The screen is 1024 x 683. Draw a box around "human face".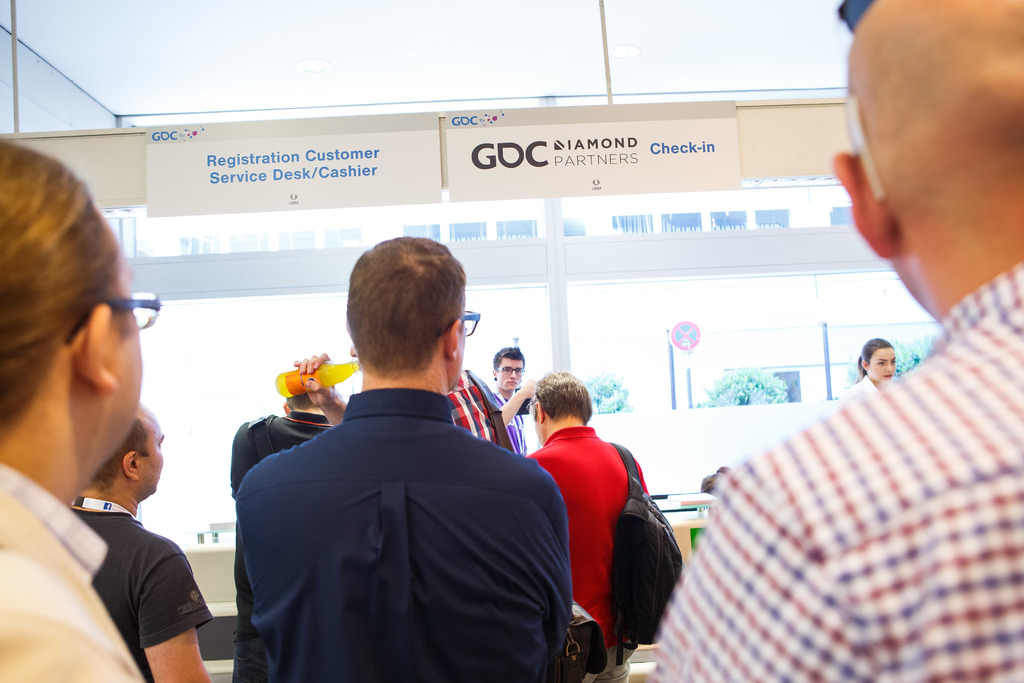
rect(142, 422, 167, 498).
